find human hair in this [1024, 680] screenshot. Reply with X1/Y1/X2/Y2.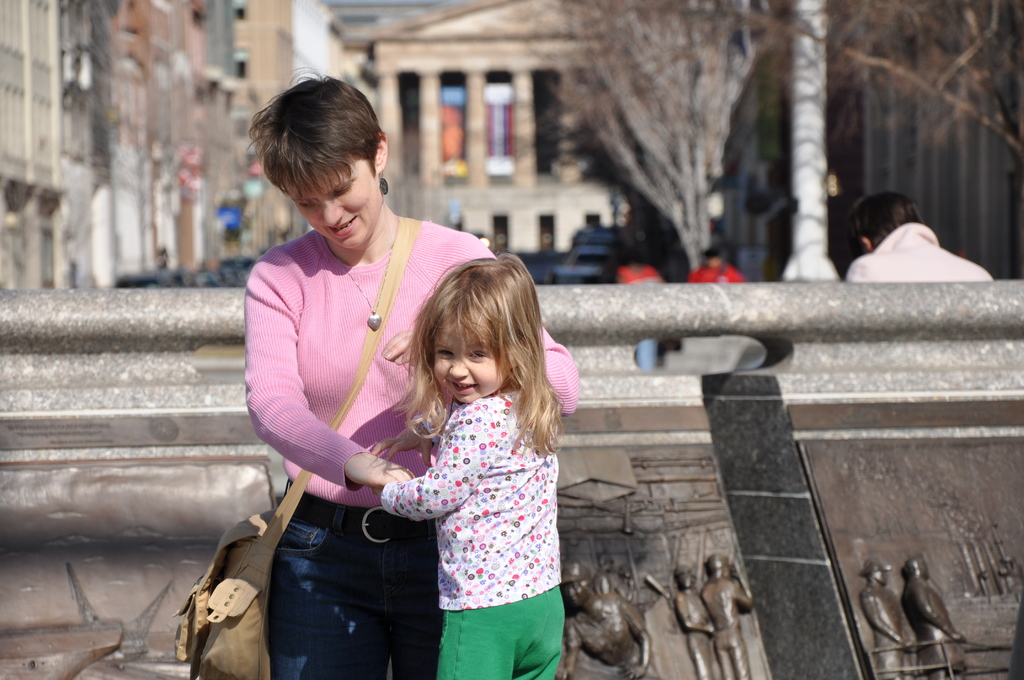
242/66/388/206.
